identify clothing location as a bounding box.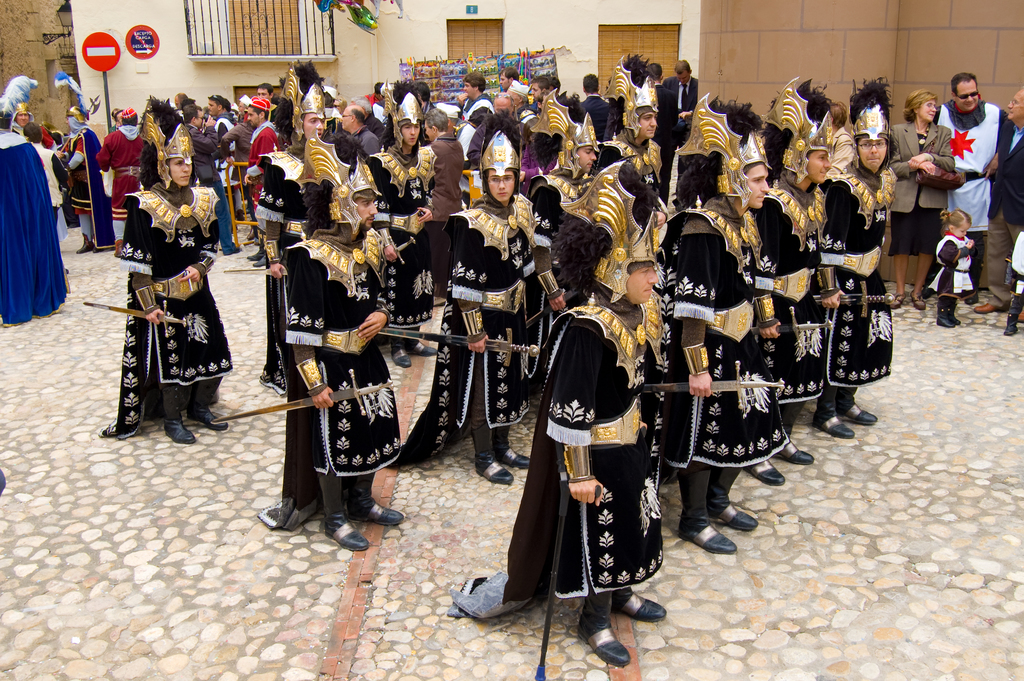
[left=983, top=125, right=1023, bottom=335].
